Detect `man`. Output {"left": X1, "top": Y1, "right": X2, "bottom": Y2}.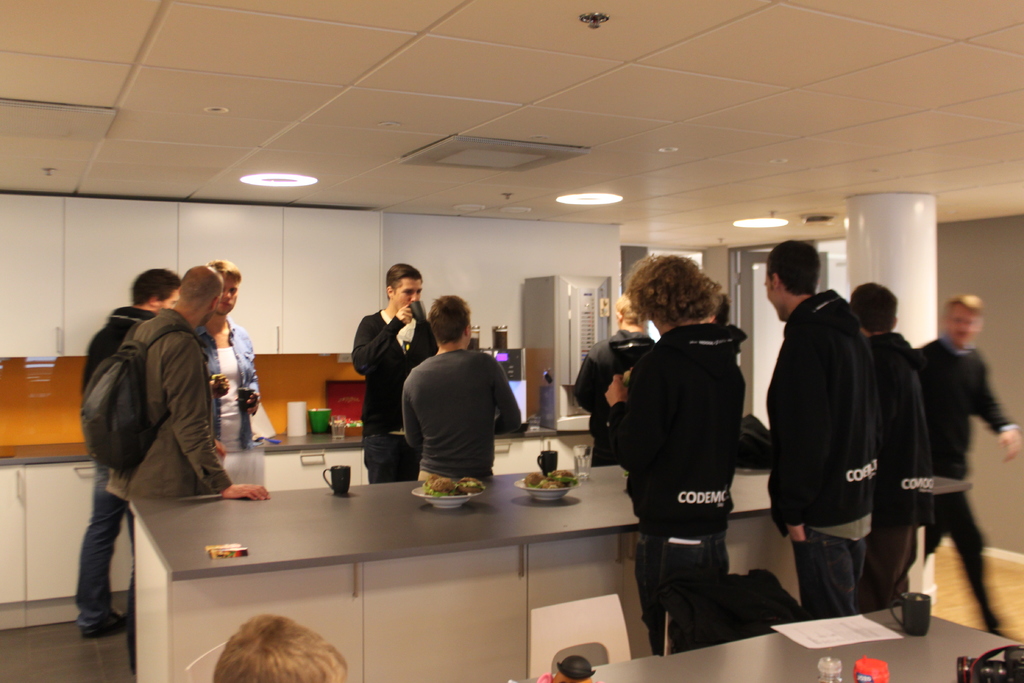
{"left": 214, "top": 613, "right": 345, "bottom": 682}.
